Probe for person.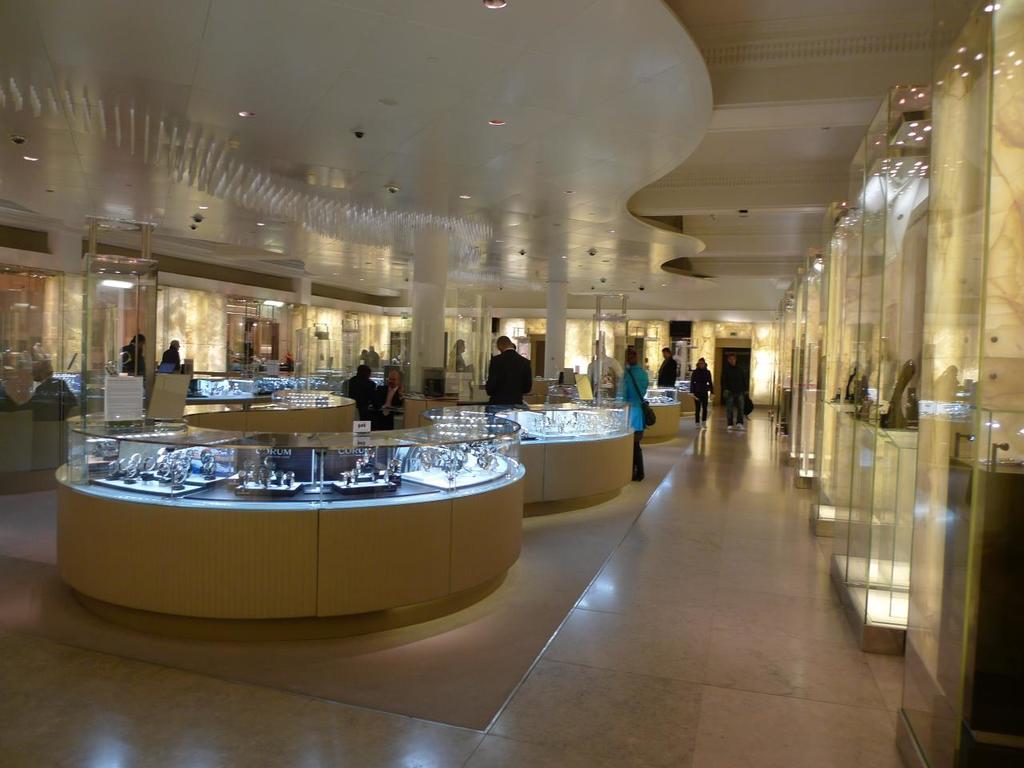
Probe result: crop(486, 338, 534, 403).
